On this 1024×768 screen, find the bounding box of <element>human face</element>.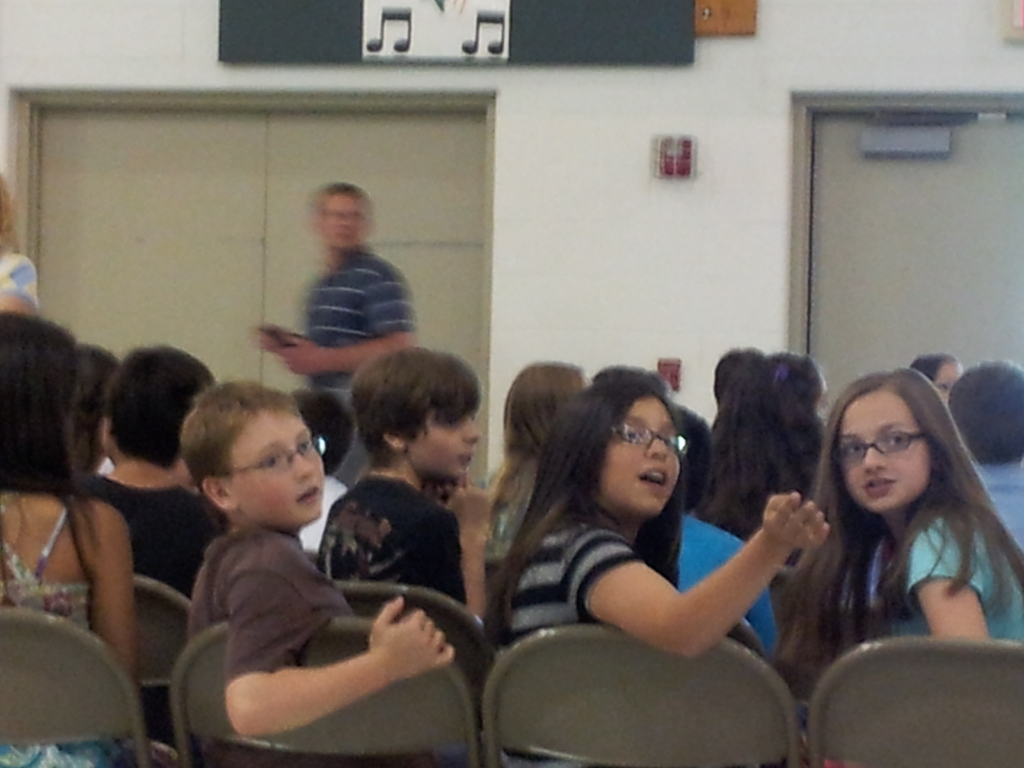
Bounding box: 841,393,928,516.
